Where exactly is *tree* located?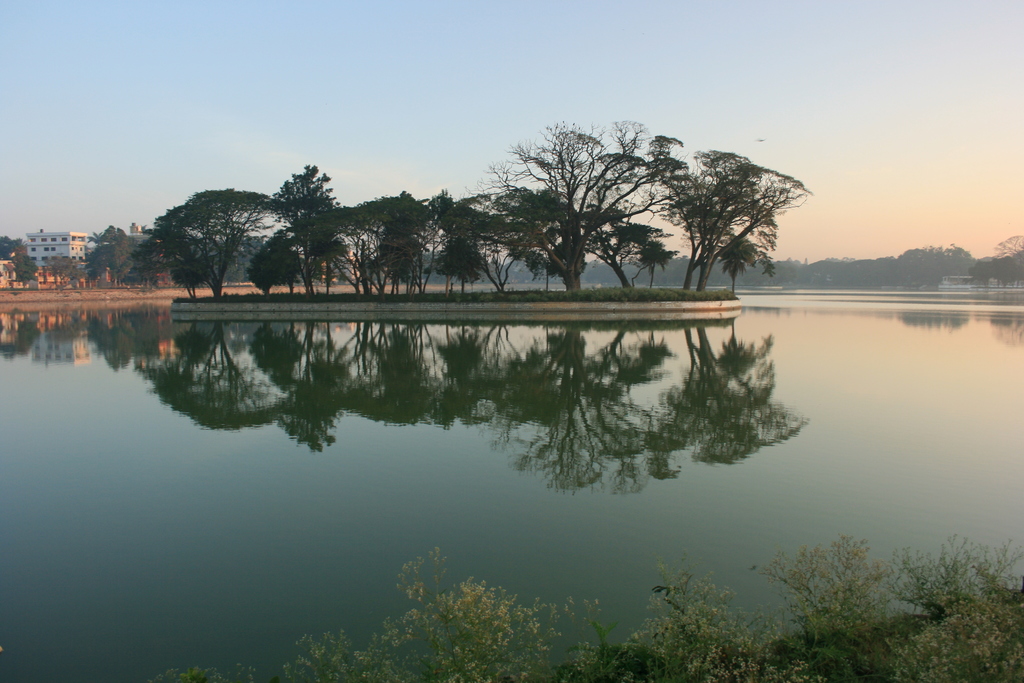
Its bounding box is (x1=994, y1=234, x2=1023, y2=281).
